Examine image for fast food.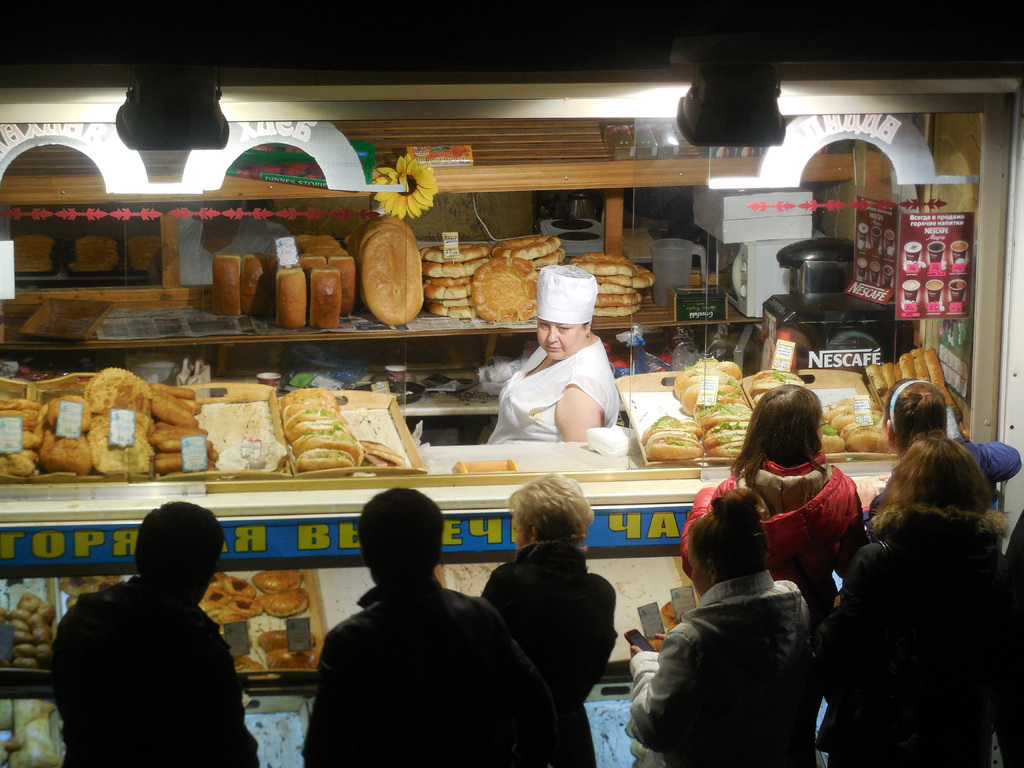
Examination result: crop(13, 233, 54, 271).
